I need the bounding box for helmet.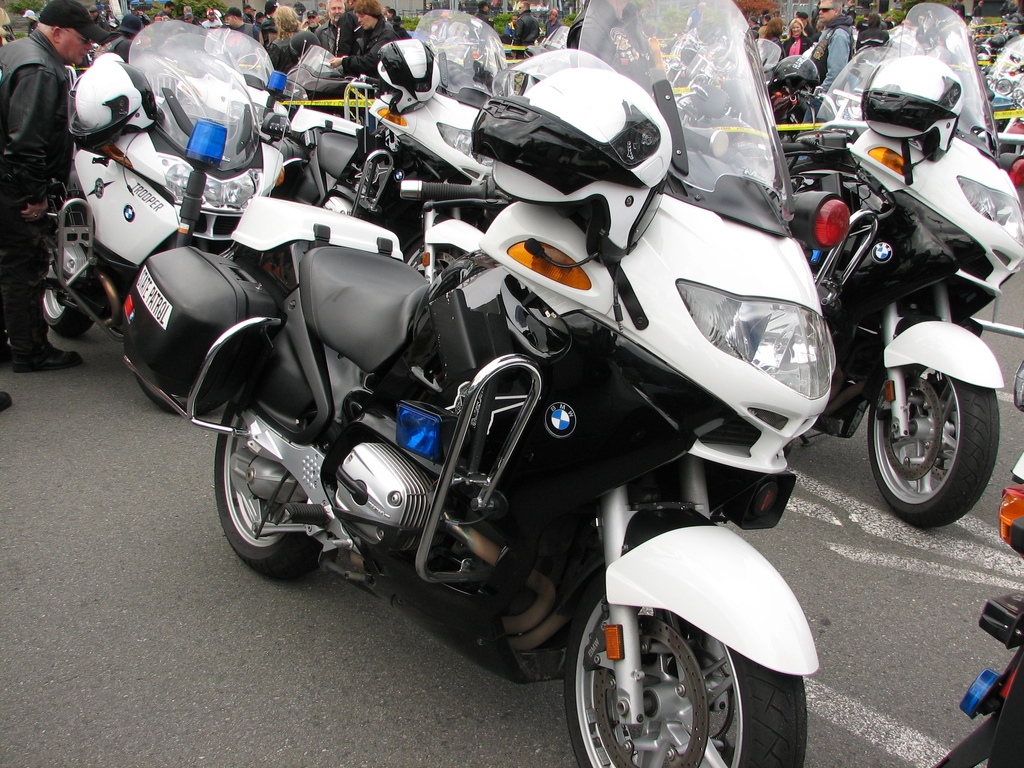
Here it is: {"x1": 460, "y1": 59, "x2": 672, "y2": 331}.
